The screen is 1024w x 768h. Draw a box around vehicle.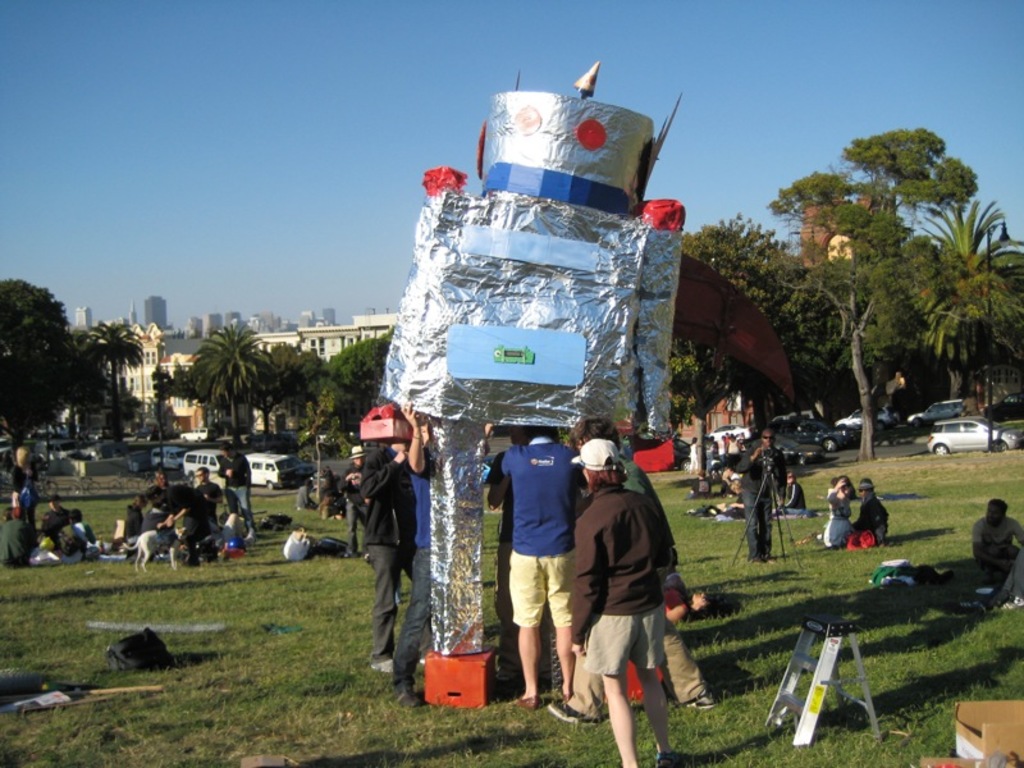
<box>837,399,897,430</box>.
